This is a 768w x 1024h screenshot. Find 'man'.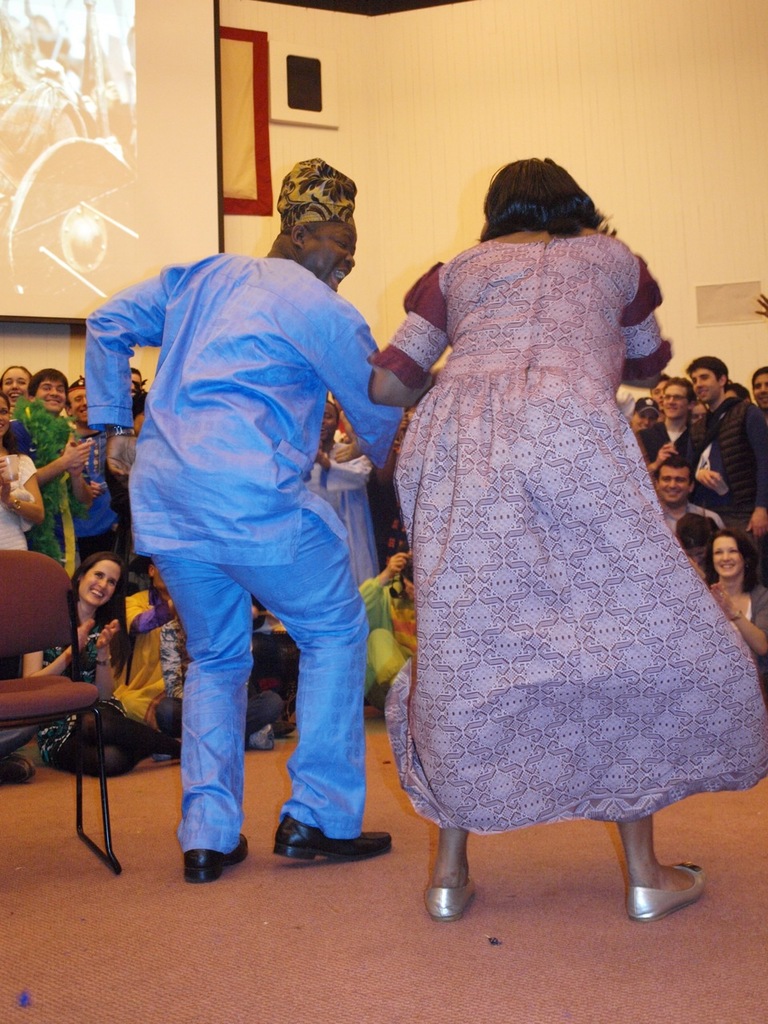
Bounding box: <region>299, 398, 374, 596</region>.
